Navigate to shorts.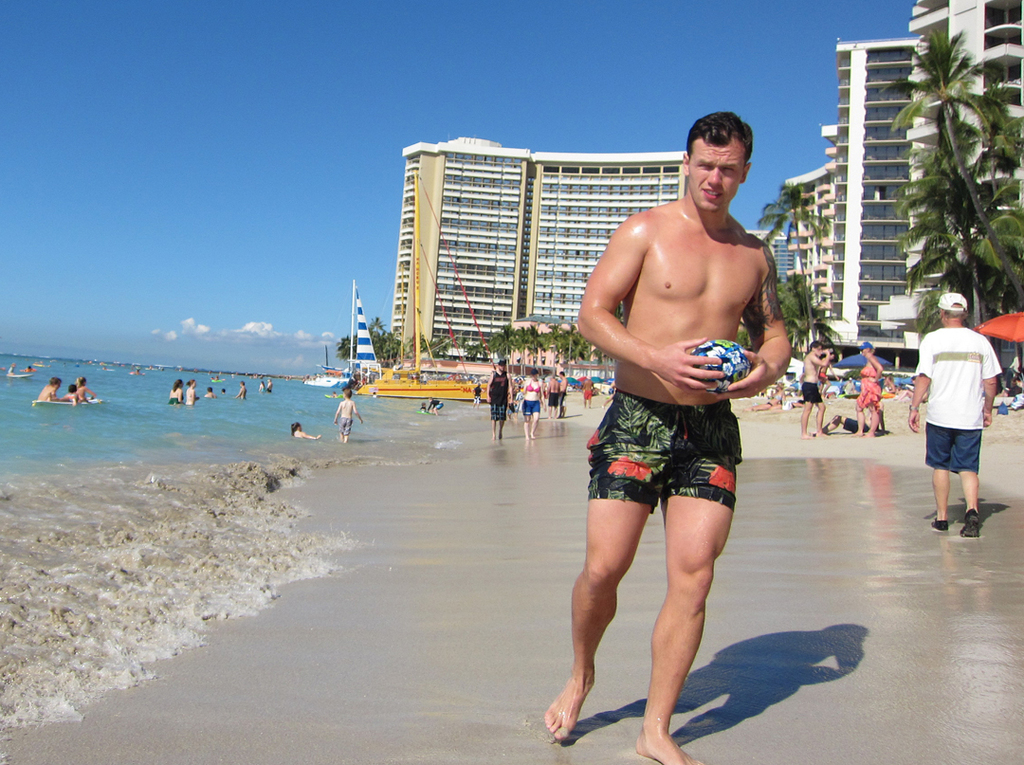
Navigation target: (x1=584, y1=388, x2=591, y2=397).
